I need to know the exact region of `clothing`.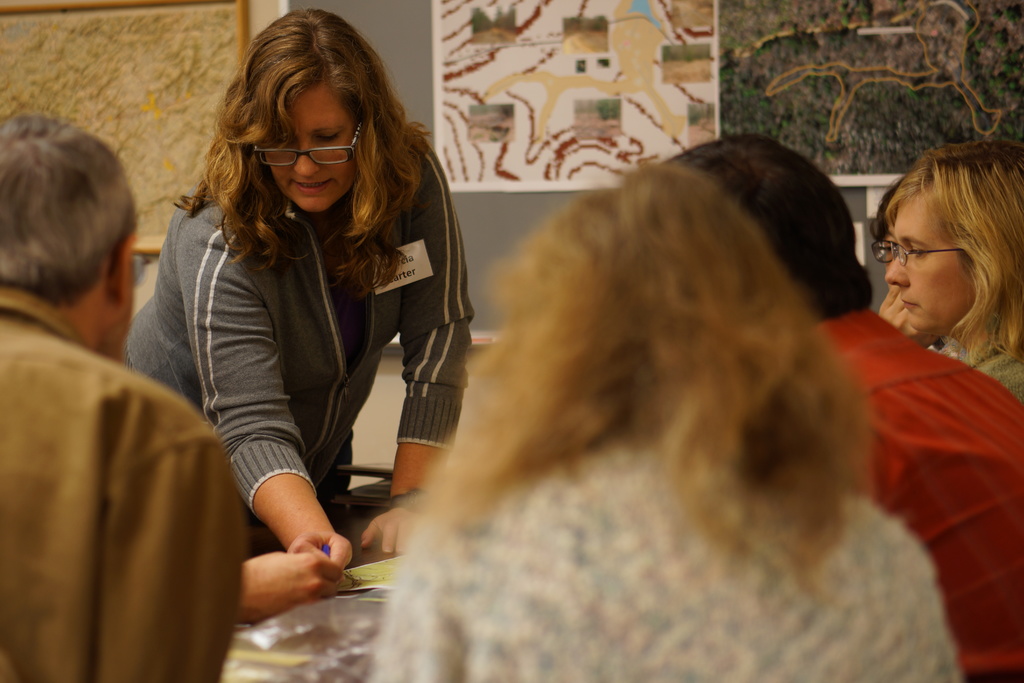
Region: pyautogui.locateOnScreen(369, 436, 961, 682).
